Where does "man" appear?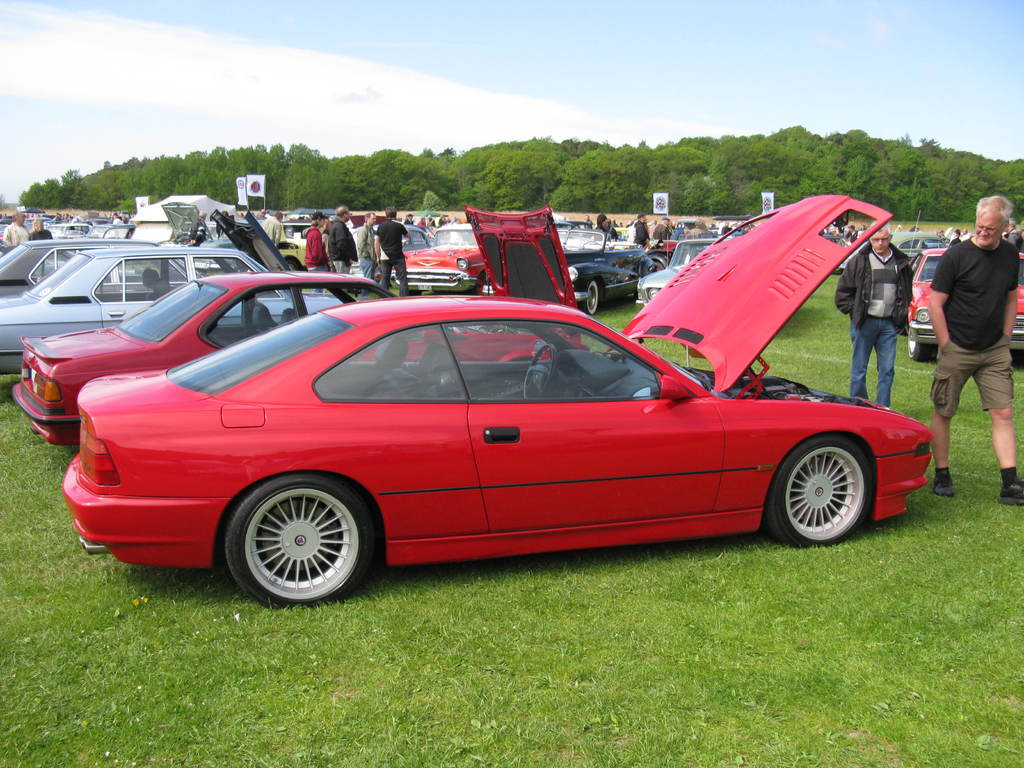
Appears at detection(935, 229, 943, 236).
